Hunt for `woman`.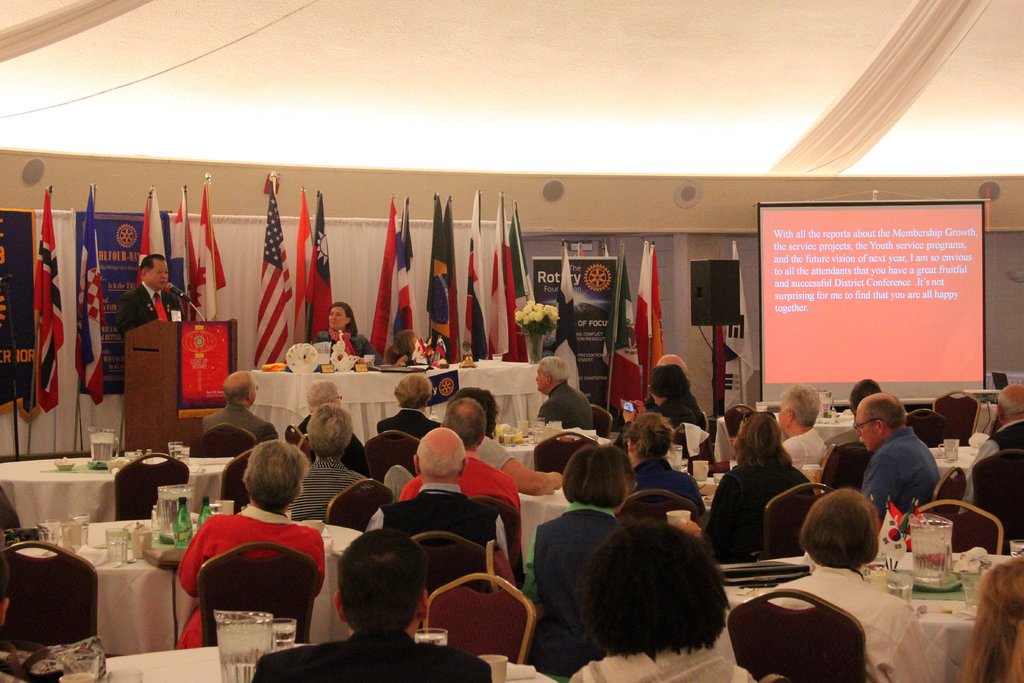
Hunted down at <bbox>566, 514, 777, 682</bbox>.
